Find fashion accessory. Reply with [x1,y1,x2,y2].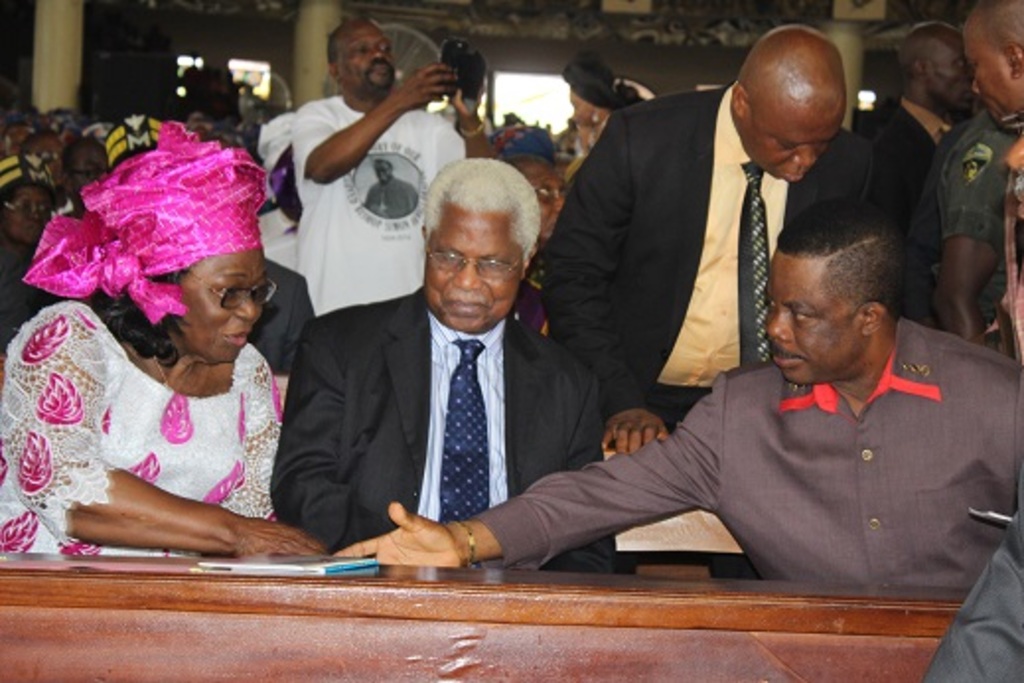
[438,336,493,527].
